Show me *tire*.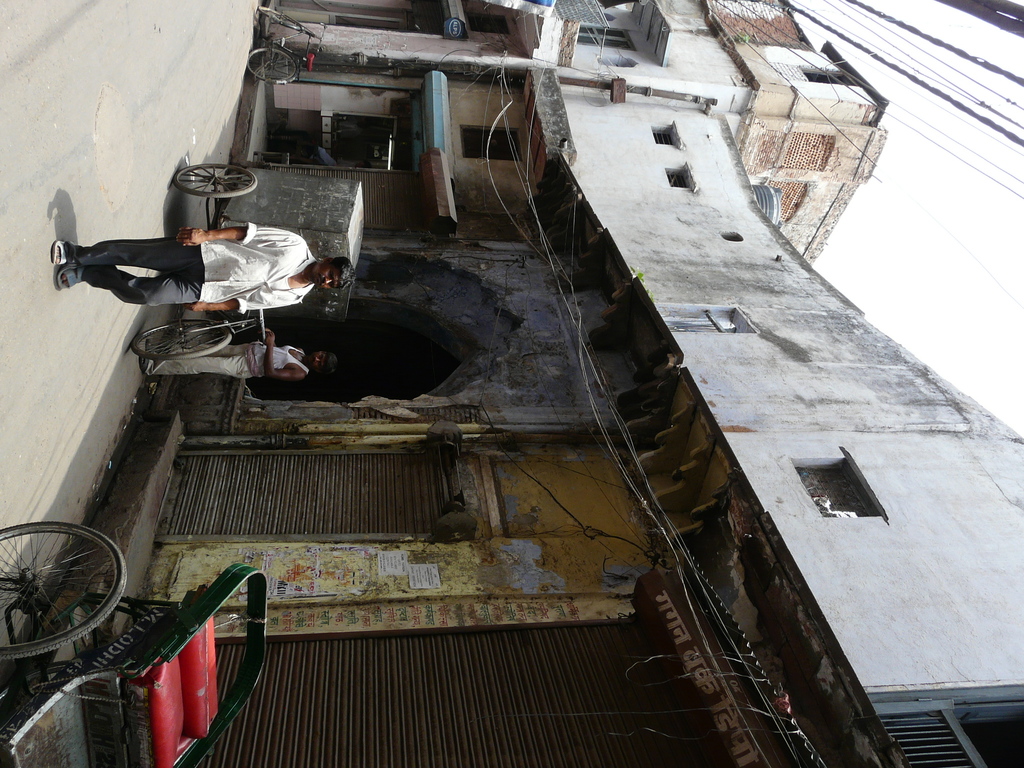
*tire* is here: rect(260, 4, 300, 29).
